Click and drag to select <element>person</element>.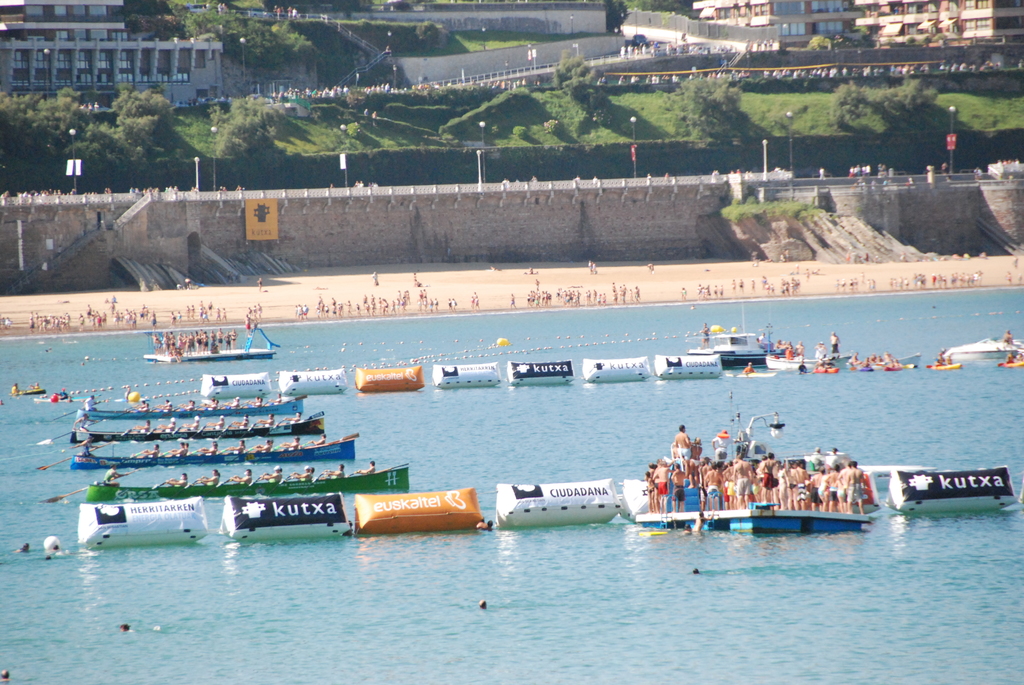
Selection: <region>327, 461, 348, 482</region>.
